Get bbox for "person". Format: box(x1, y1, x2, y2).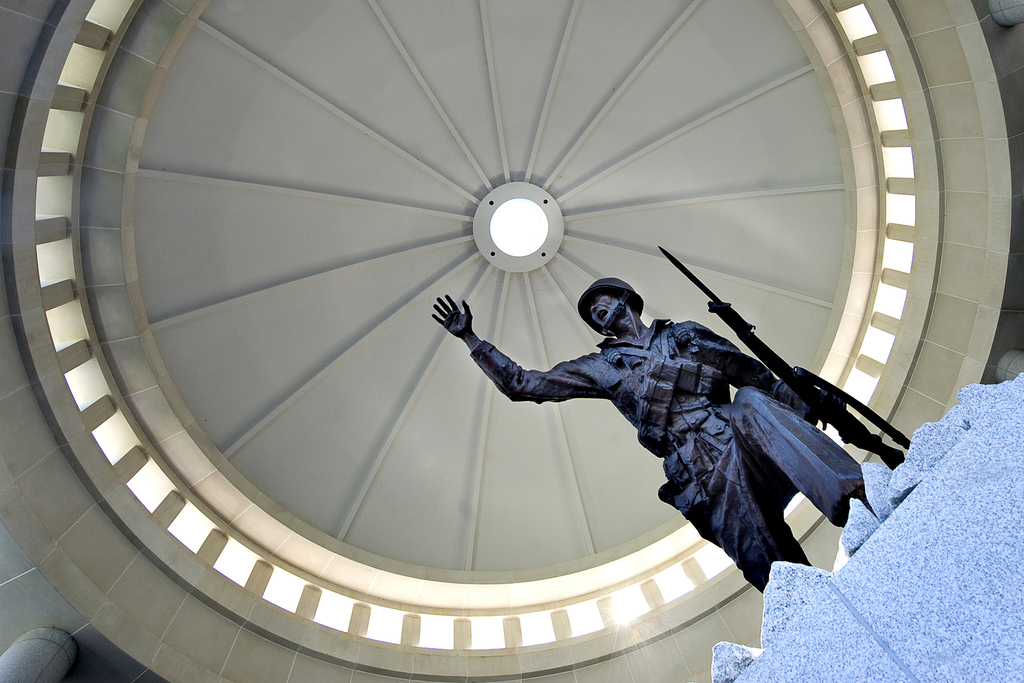
box(417, 283, 857, 586).
